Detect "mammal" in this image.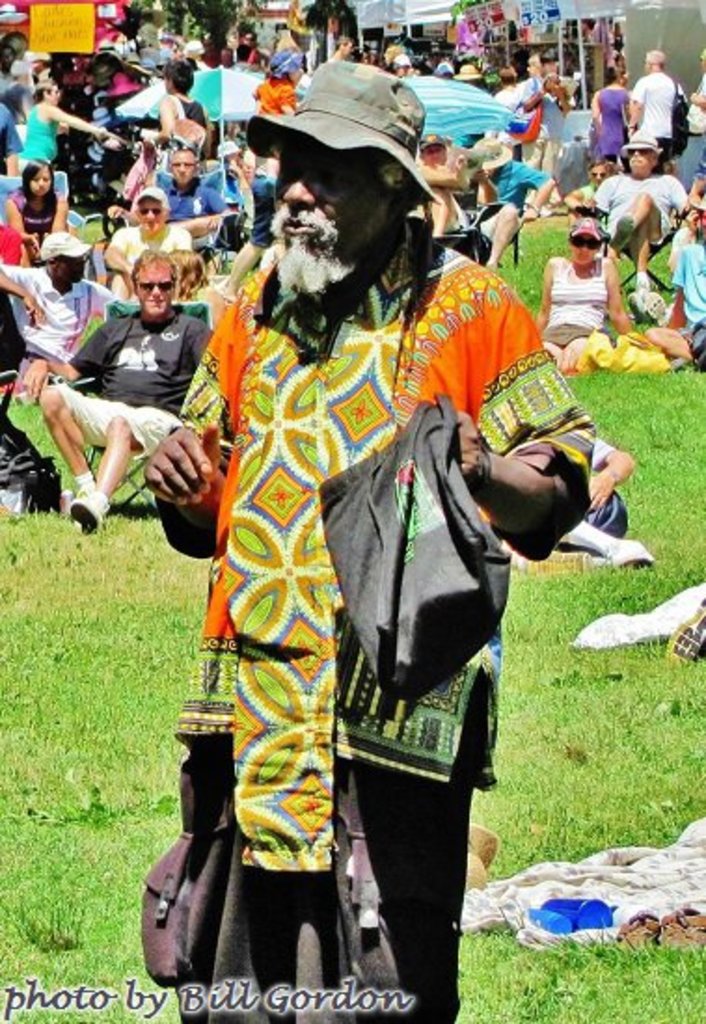
Detection: 518 56 561 171.
